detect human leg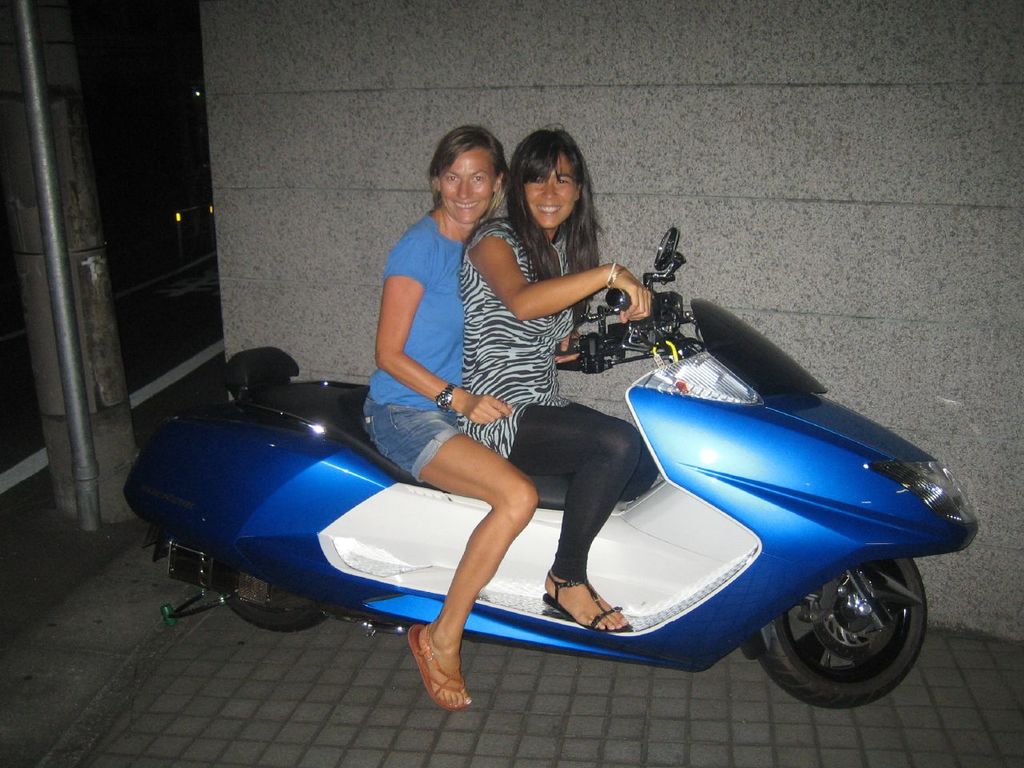
[463, 395, 637, 630]
